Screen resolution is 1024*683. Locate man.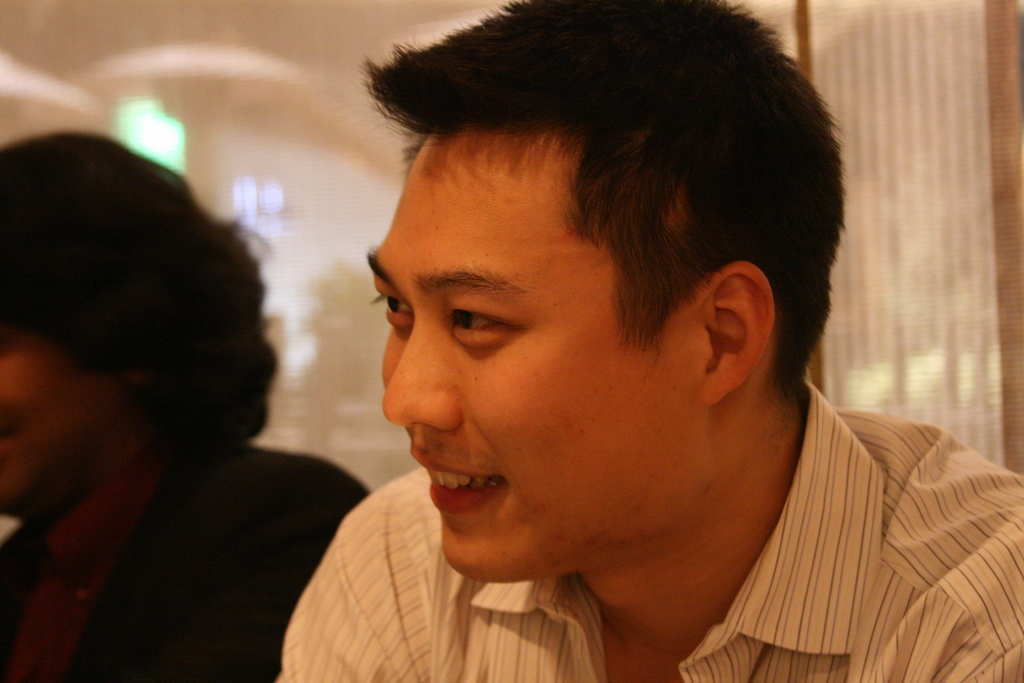
(x1=0, y1=133, x2=365, y2=682).
